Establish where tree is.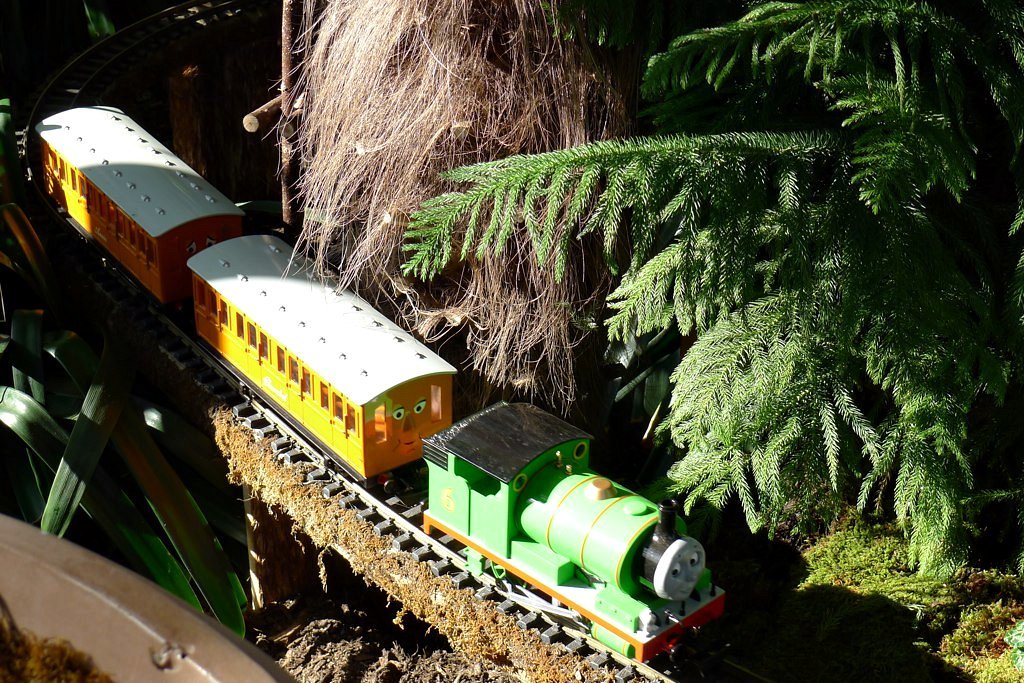
Established at BBox(398, 0, 1023, 588).
